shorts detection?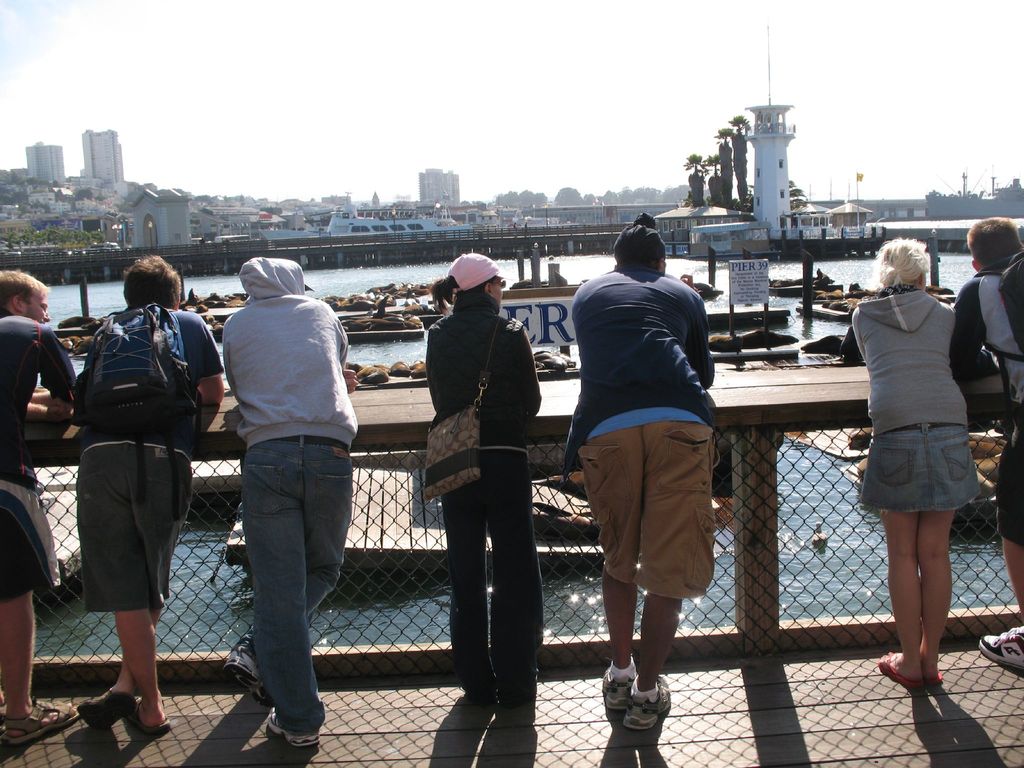
0,461,63,603
